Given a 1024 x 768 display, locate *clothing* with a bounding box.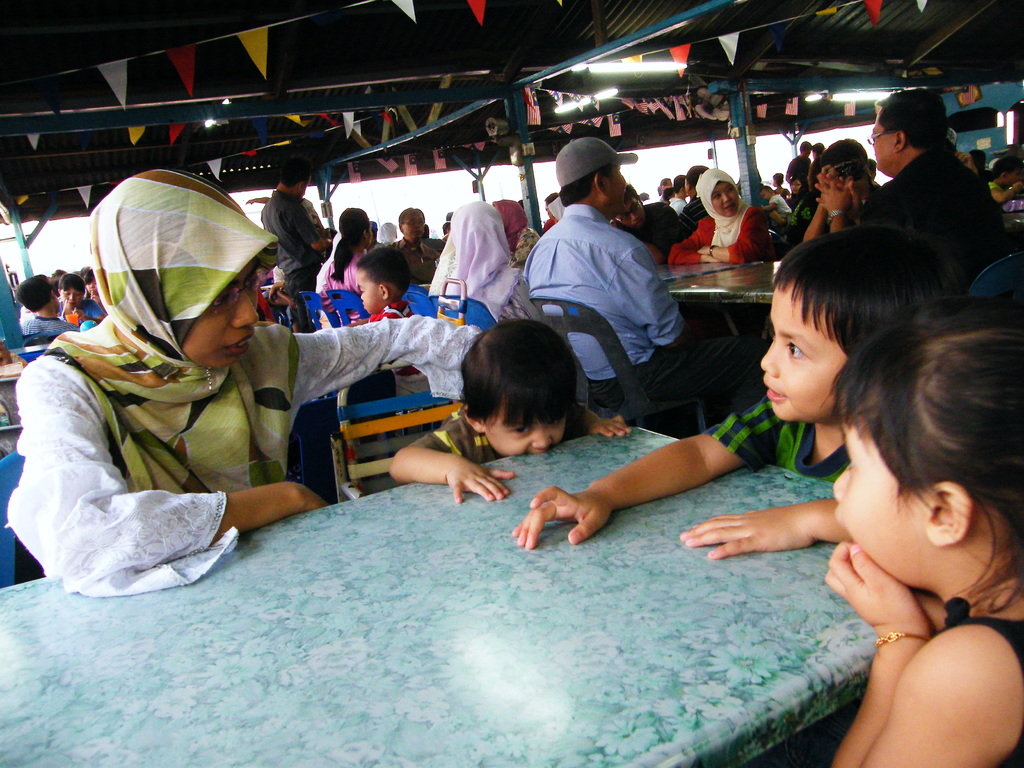
Located: box=[4, 173, 483, 596].
